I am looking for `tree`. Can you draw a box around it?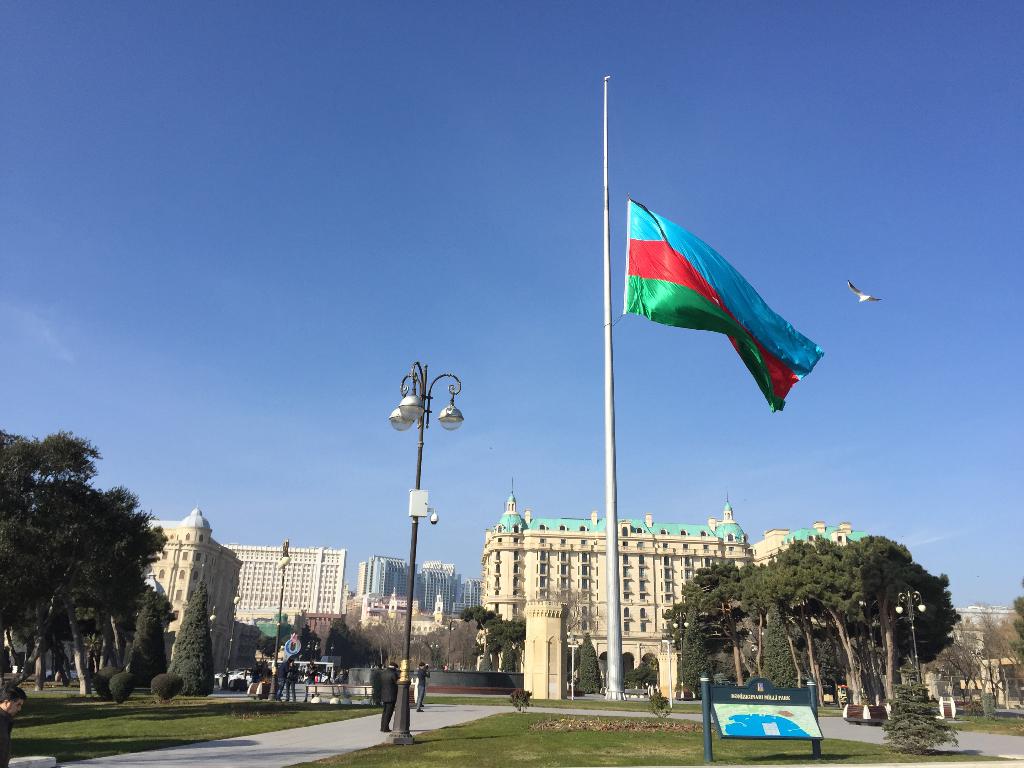
Sure, the bounding box is 849,526,964,702.
